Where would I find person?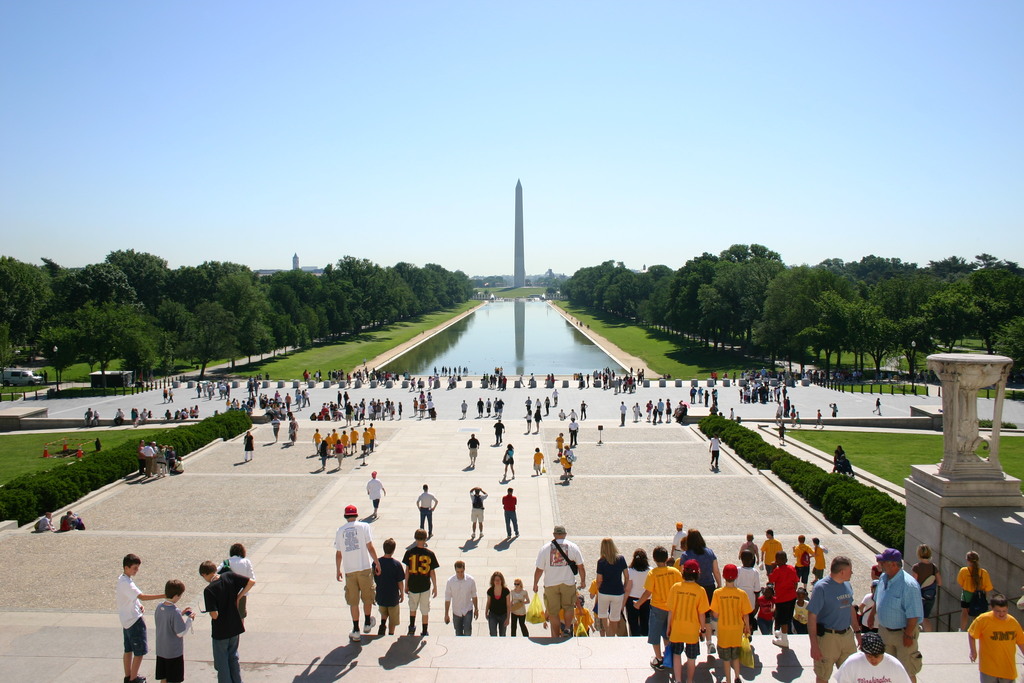
At x1=502, y1=442, x2=516, y2=479.
